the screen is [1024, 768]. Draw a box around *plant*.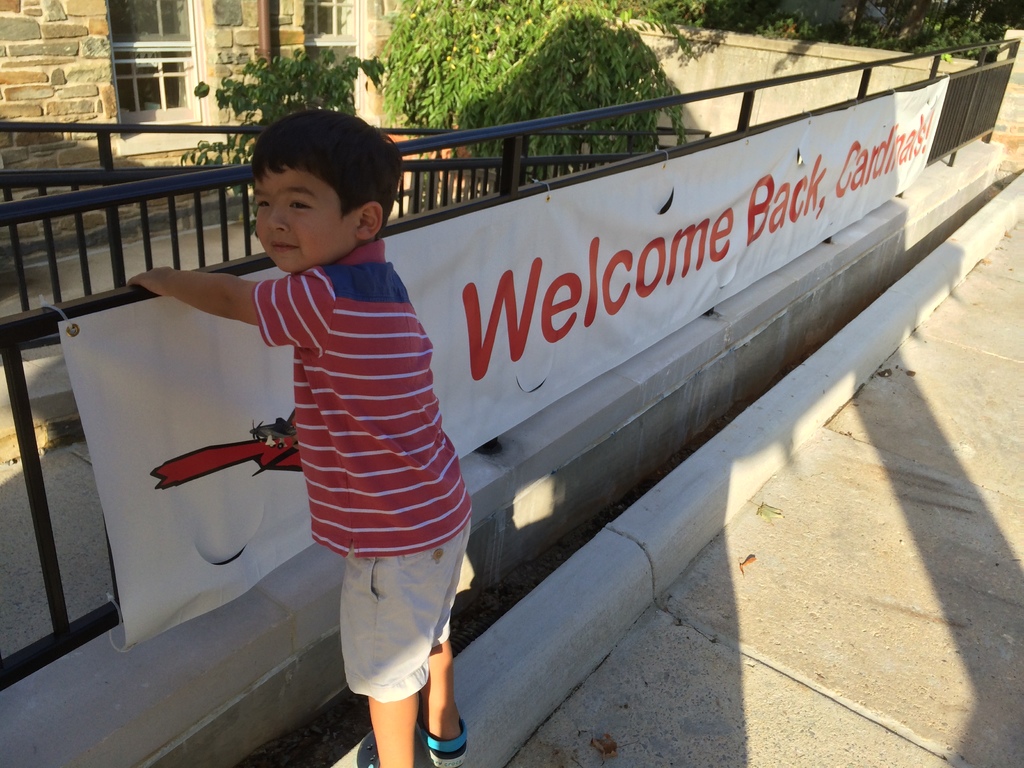
Rect(180, 51, 391, 241).
